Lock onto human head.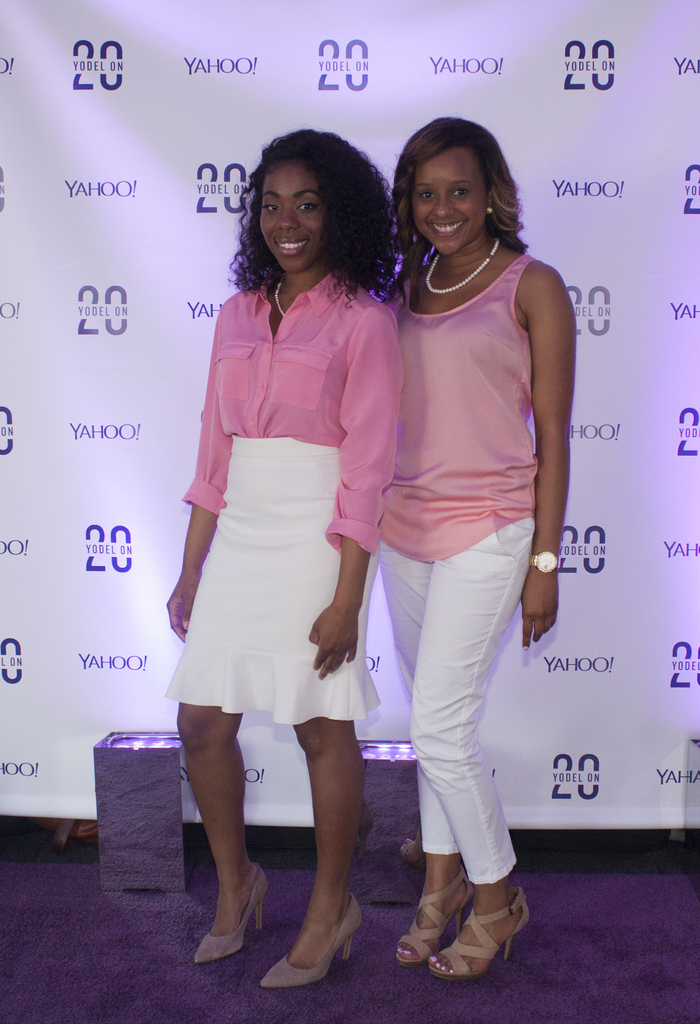
Locked: {"x1": 253, "y1": 125, "x2": 351, "y2": 271}.
